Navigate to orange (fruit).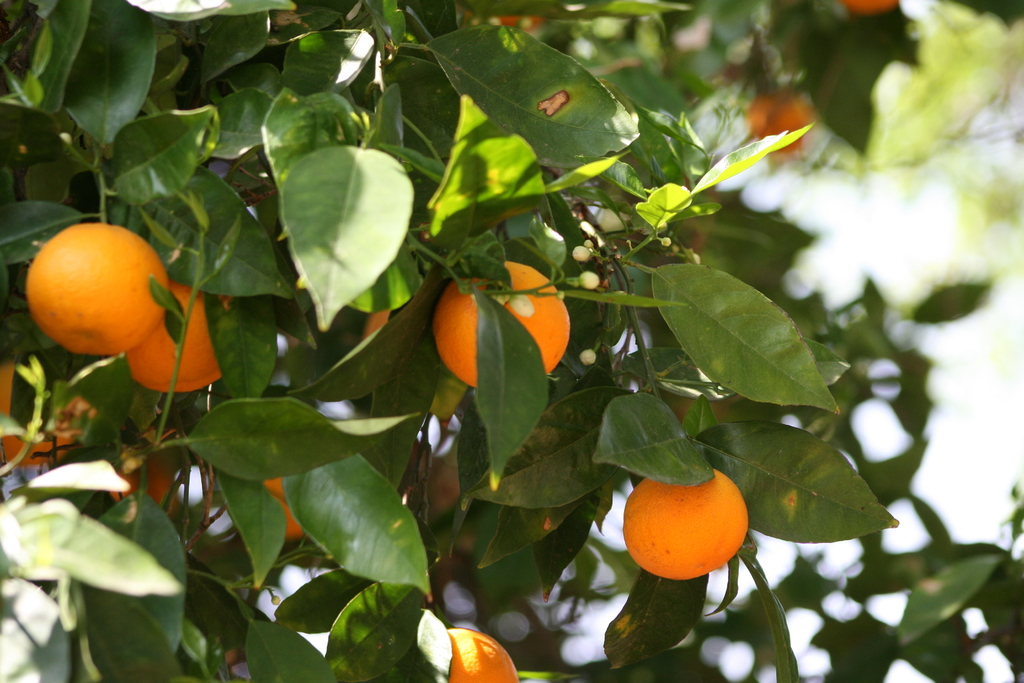
Navigation target: box(130, 284, 214, 395).
